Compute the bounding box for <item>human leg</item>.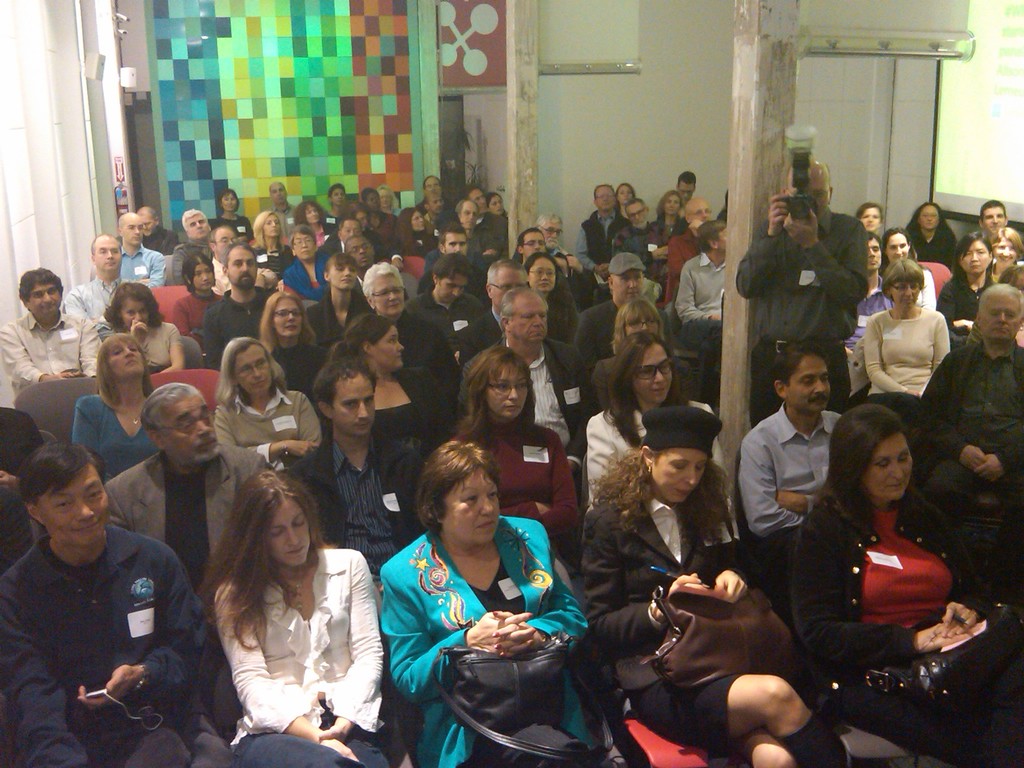
rect(730, 735, 793, 767).
